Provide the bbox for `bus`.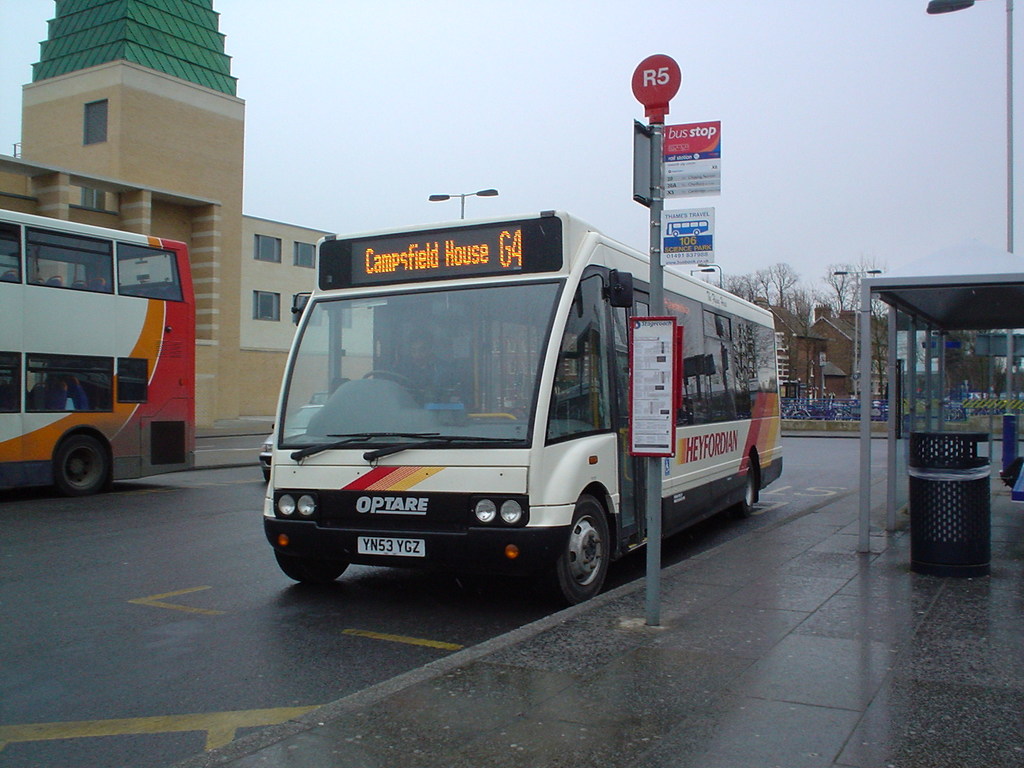
(left=260, top=207, right=787, bottom=607).
